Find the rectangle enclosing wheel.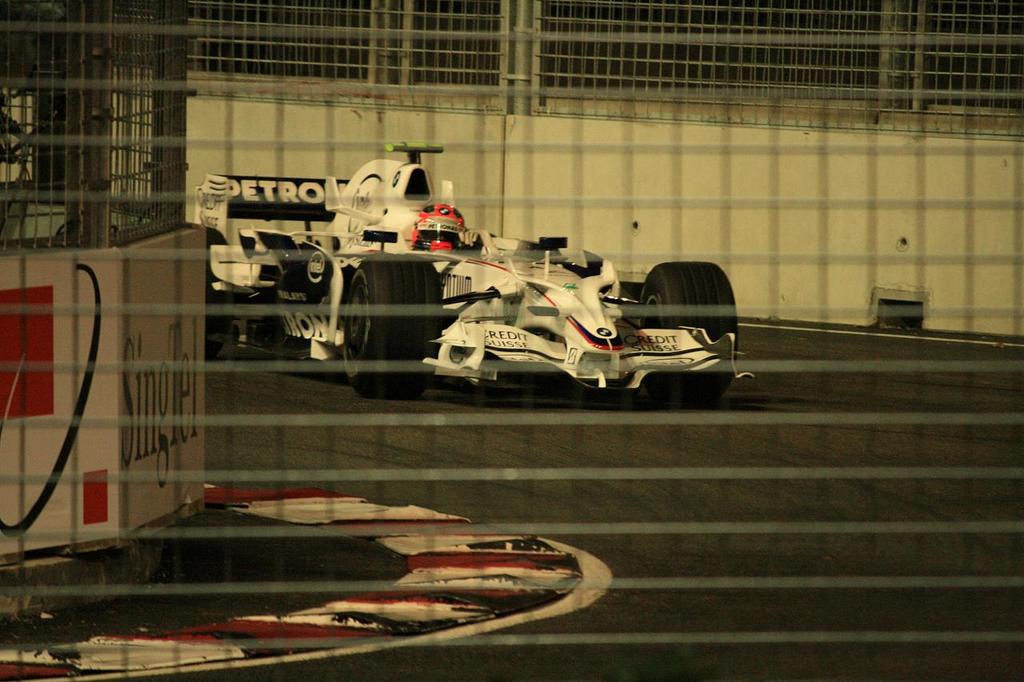
locate(201, 226, 233, 359).
